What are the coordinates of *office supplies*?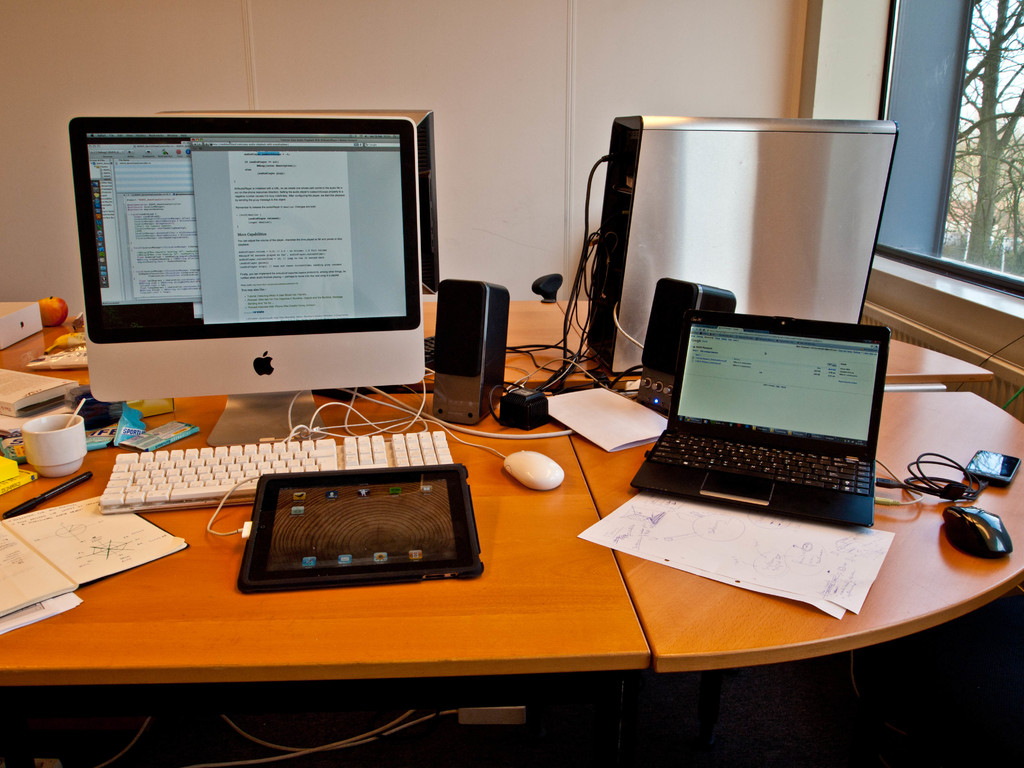
select_region(593, 120, 898, 381).
